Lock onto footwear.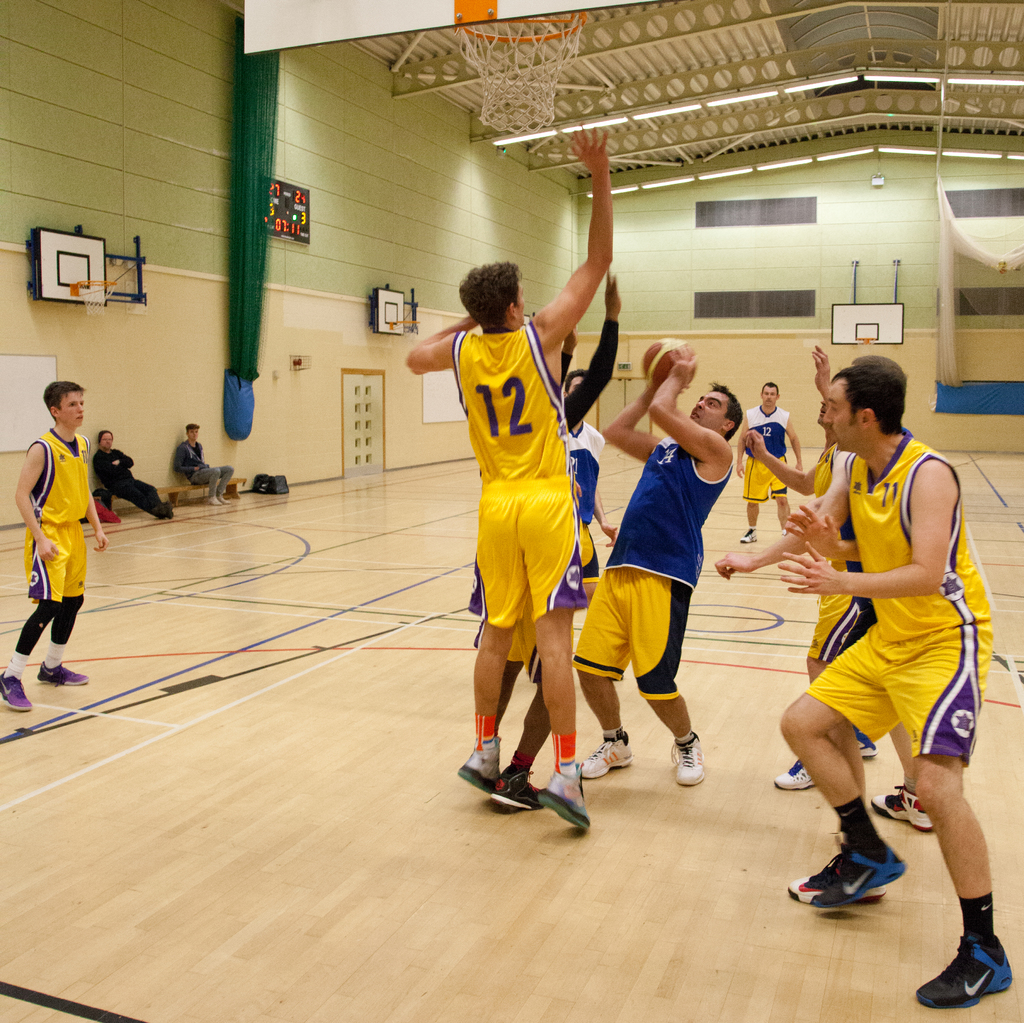
Locked: bbox=(156, 503, 170, 524).
